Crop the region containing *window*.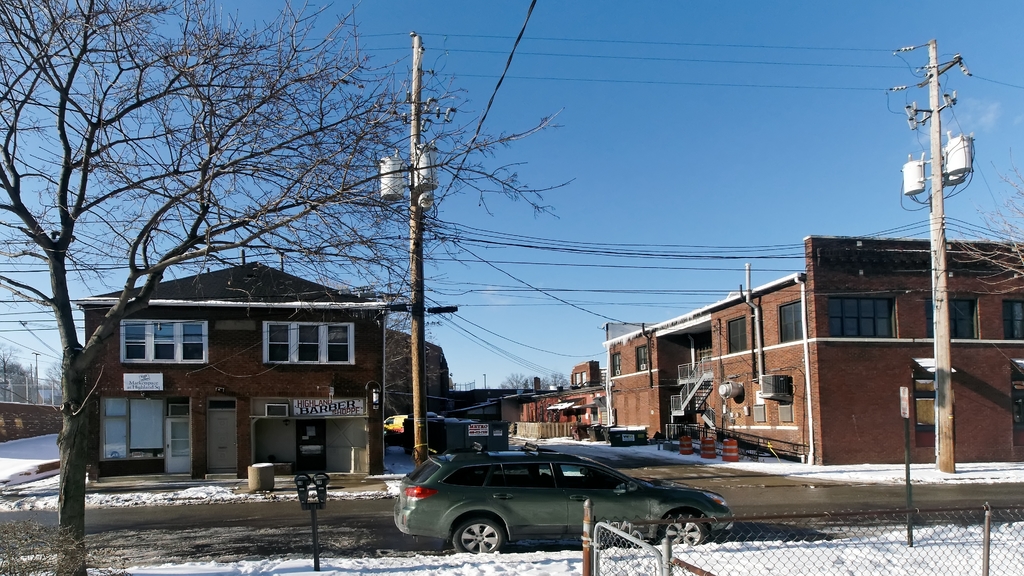
Crop region: bbox=[181, 322, 205, 362].
